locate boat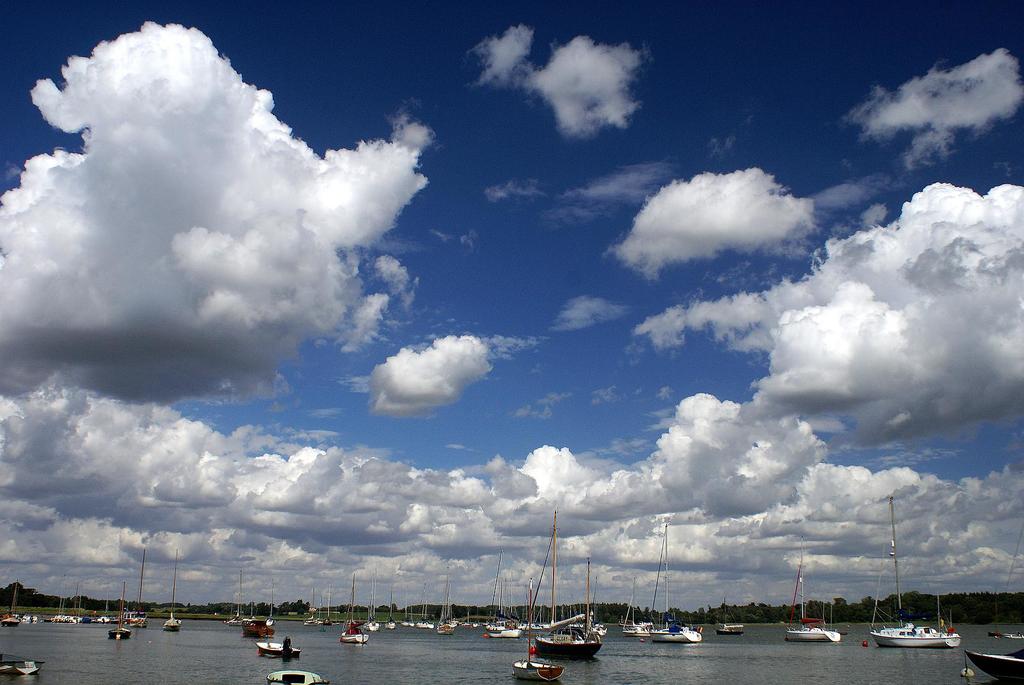
left=419, top=583, right=430, bottom=629
